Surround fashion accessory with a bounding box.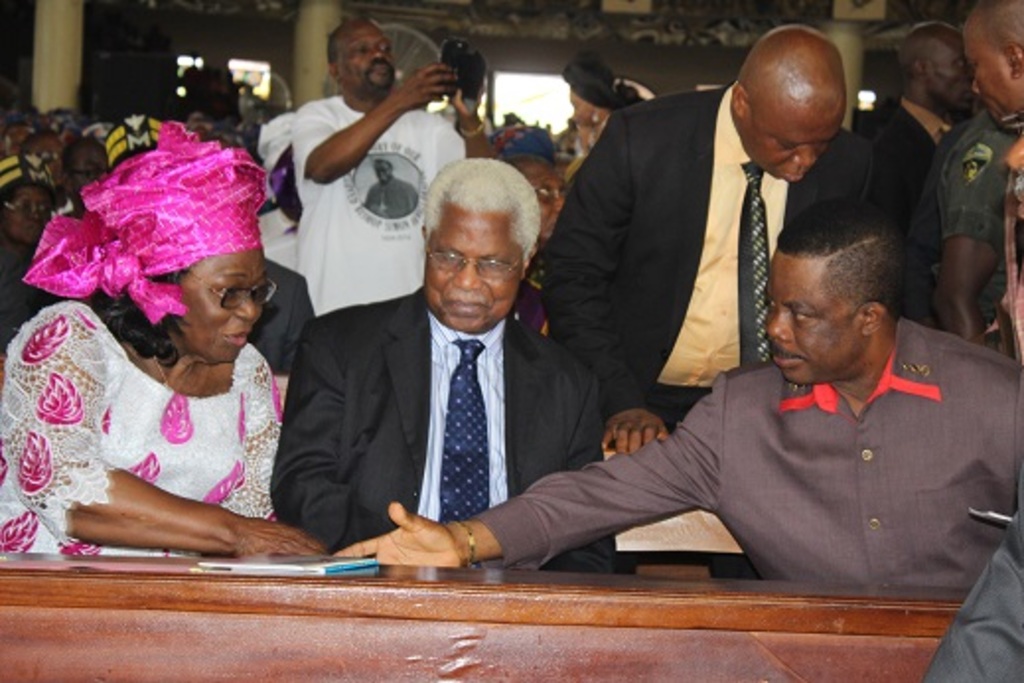
locate(172, 265, 278, 310).
